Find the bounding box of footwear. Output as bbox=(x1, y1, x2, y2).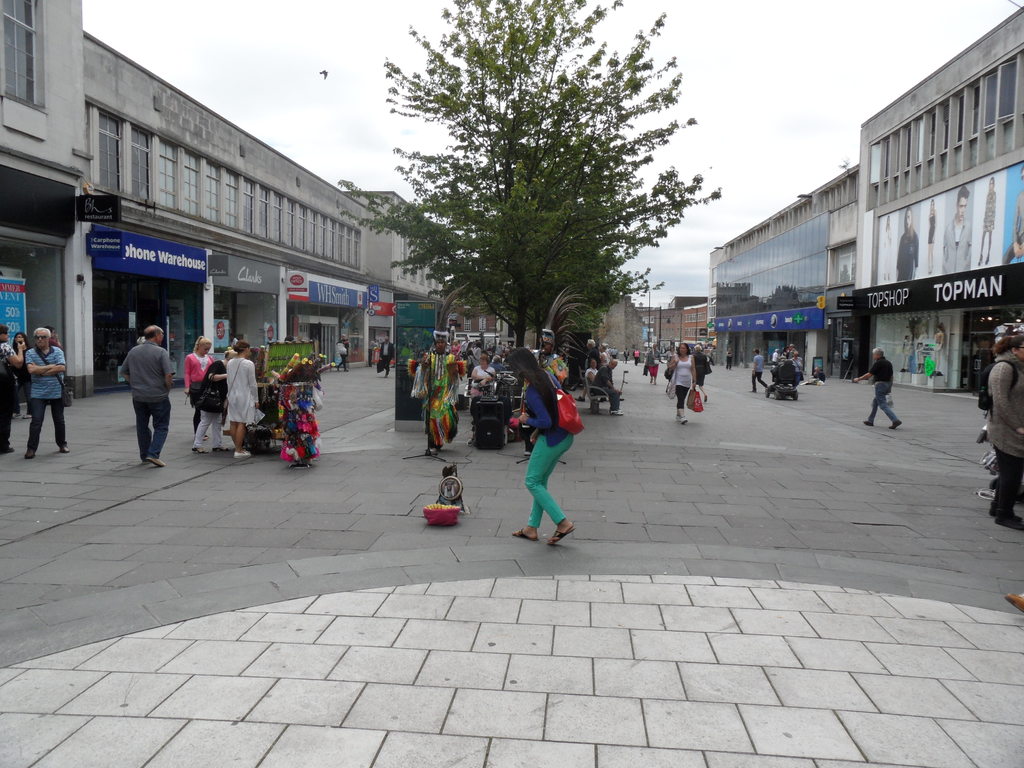
bbox=(54, 440, 72, 457).
